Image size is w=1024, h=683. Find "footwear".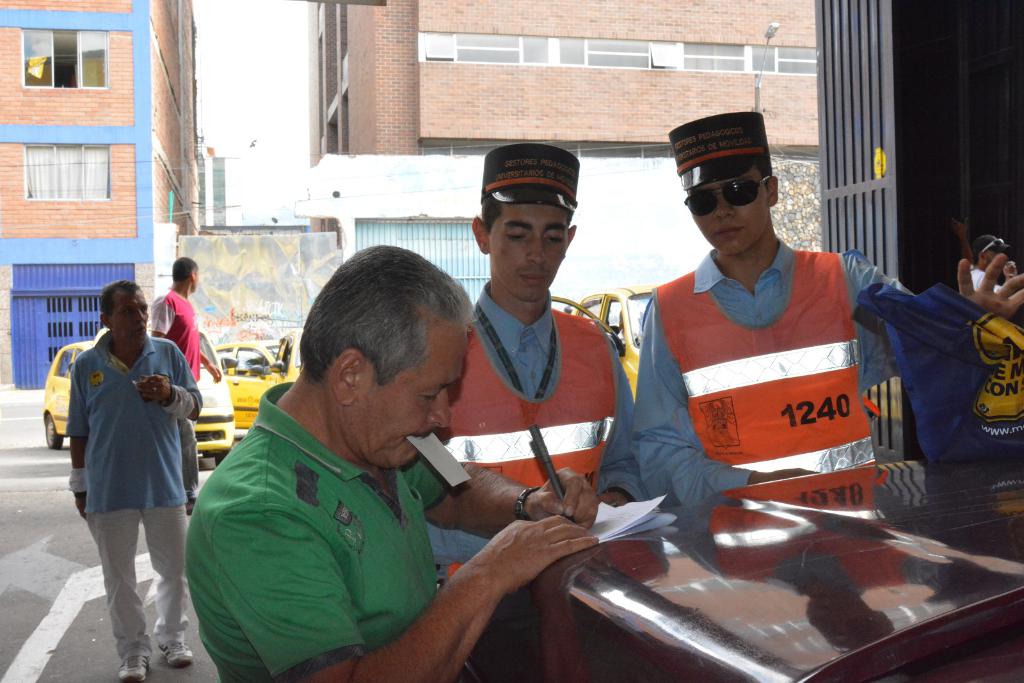
l=116, t=643, r=147, b=682.
